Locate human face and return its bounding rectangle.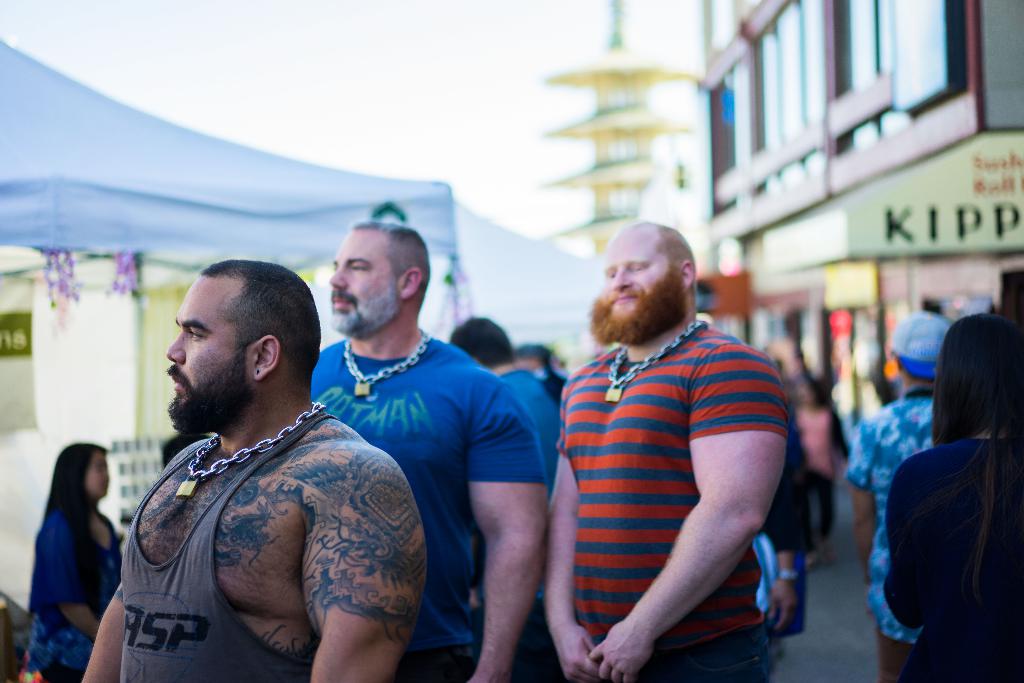
l=85, t=451, r=108, b=501.
